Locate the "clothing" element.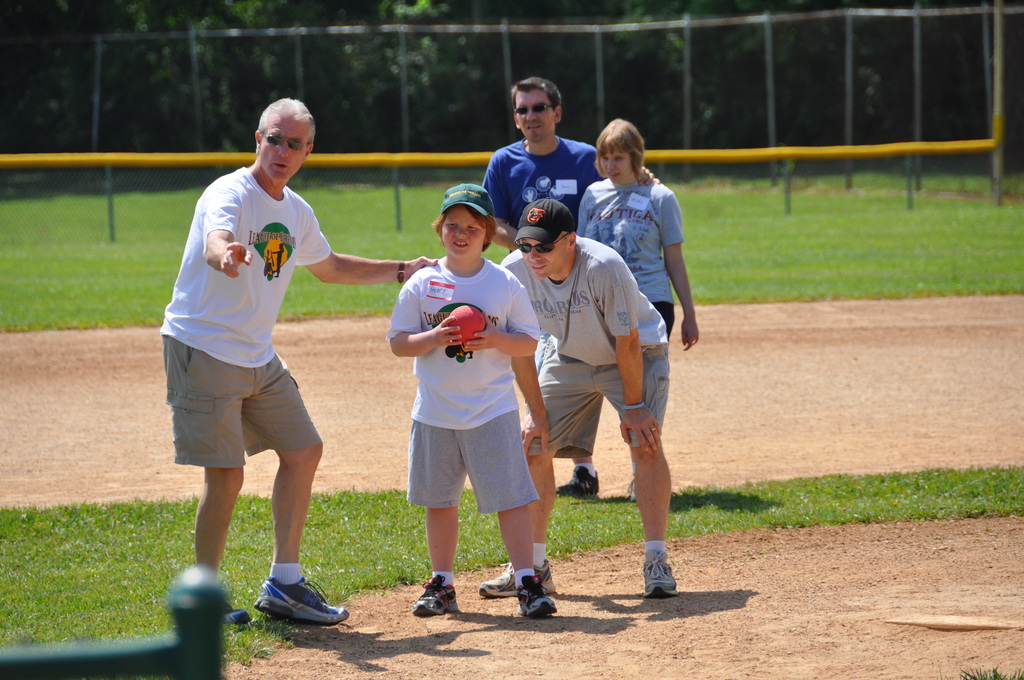
Element bbox: rect(394, 250, 543, 557).
